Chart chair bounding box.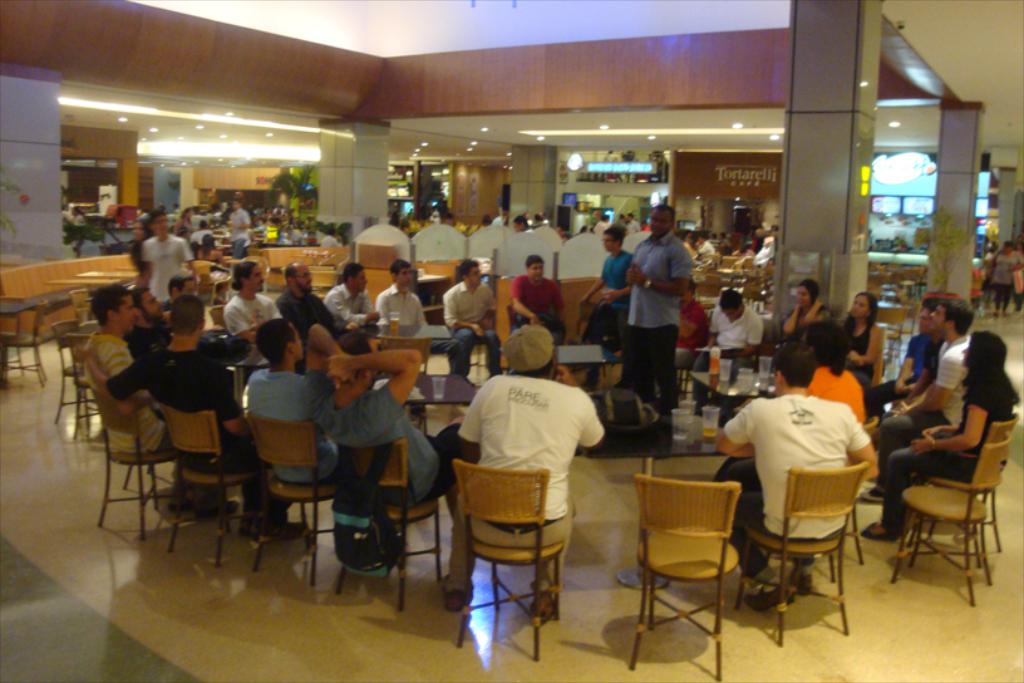
Charted: rect(84, 383, 176, 535).
